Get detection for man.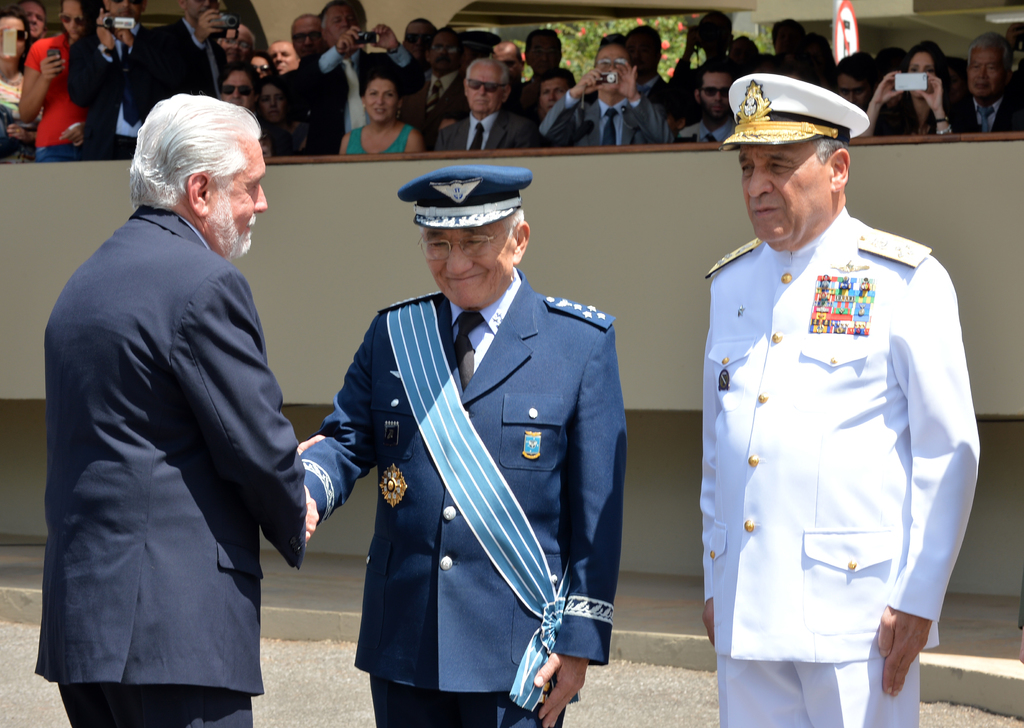
Detection: 294:0:424:155.
